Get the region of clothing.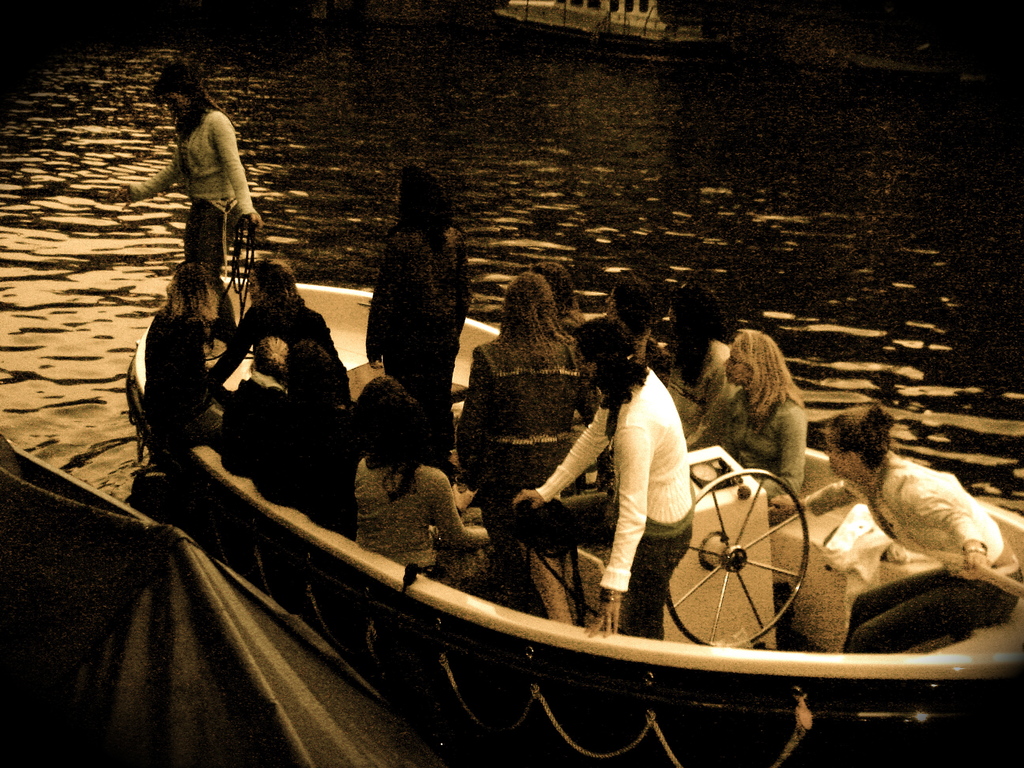
box(143, 310, 223, 445).
